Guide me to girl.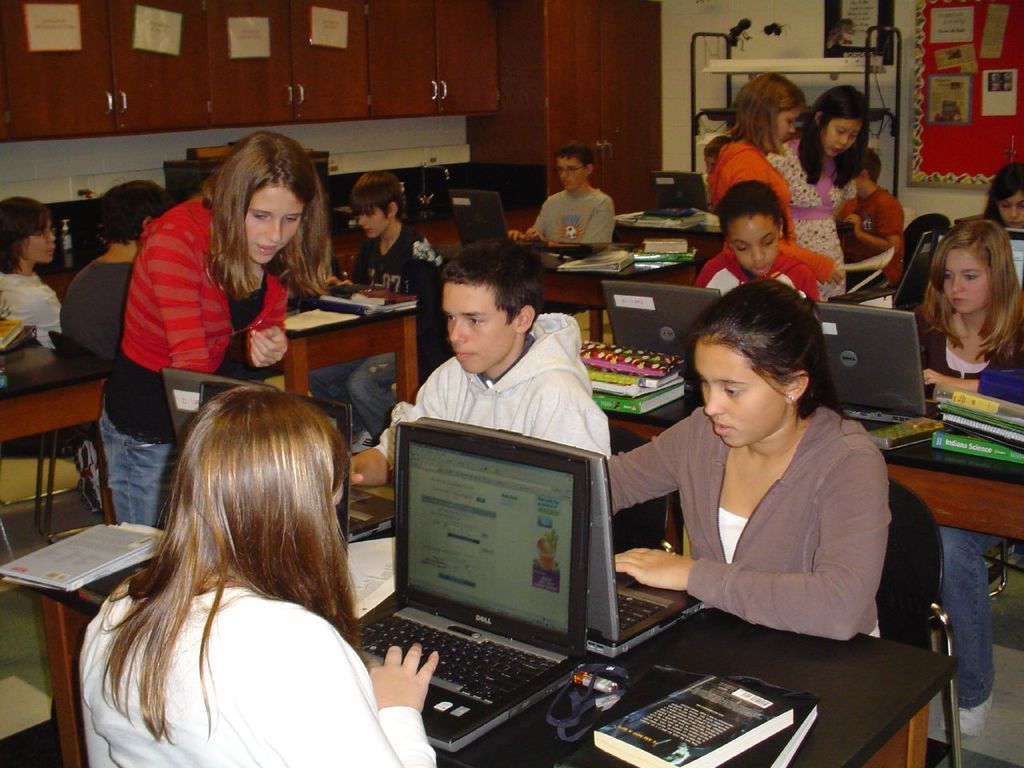
Guidance: [x1=98, y1=130, x2=334, y2=531].
